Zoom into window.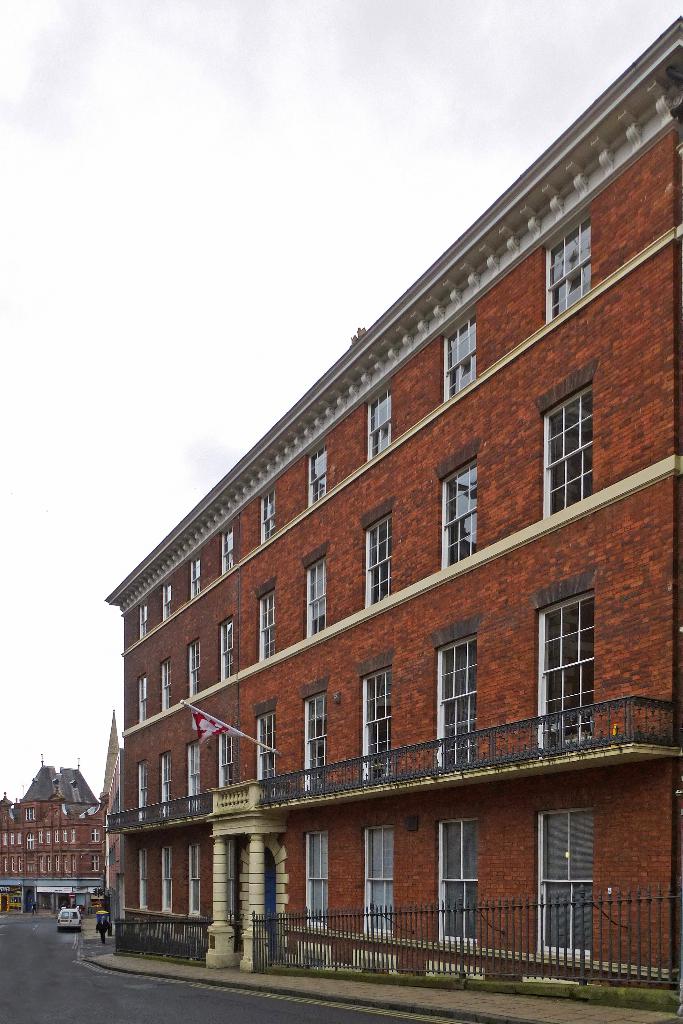
Zoom target: <bbox>300, 543, 331, 641</bbox>.
